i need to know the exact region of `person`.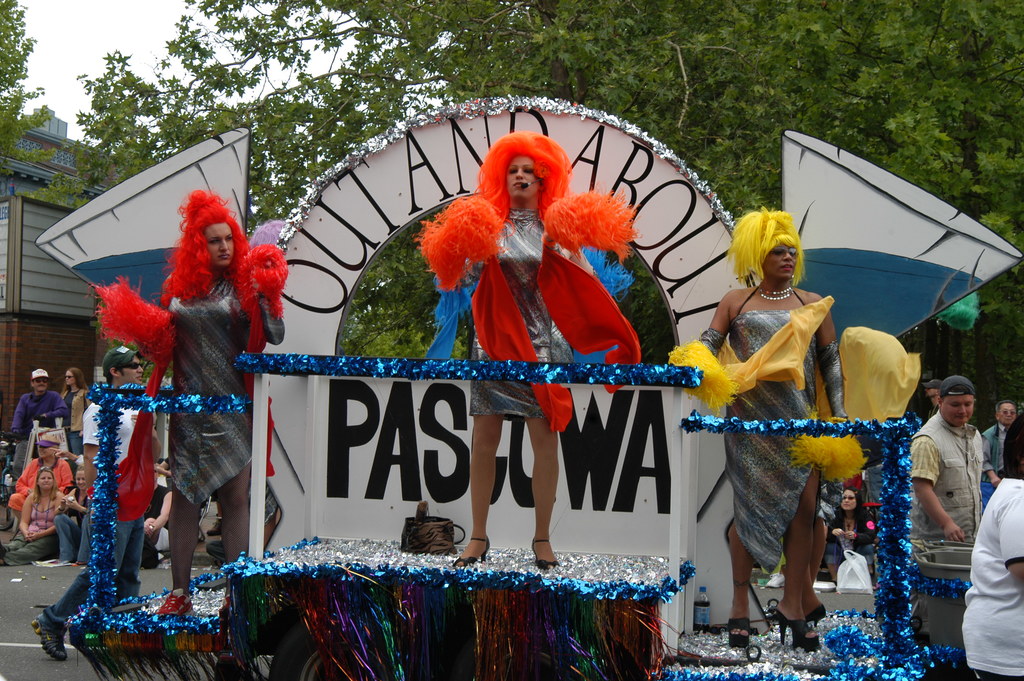
Region: bbox(799, 464, 830, 619).
